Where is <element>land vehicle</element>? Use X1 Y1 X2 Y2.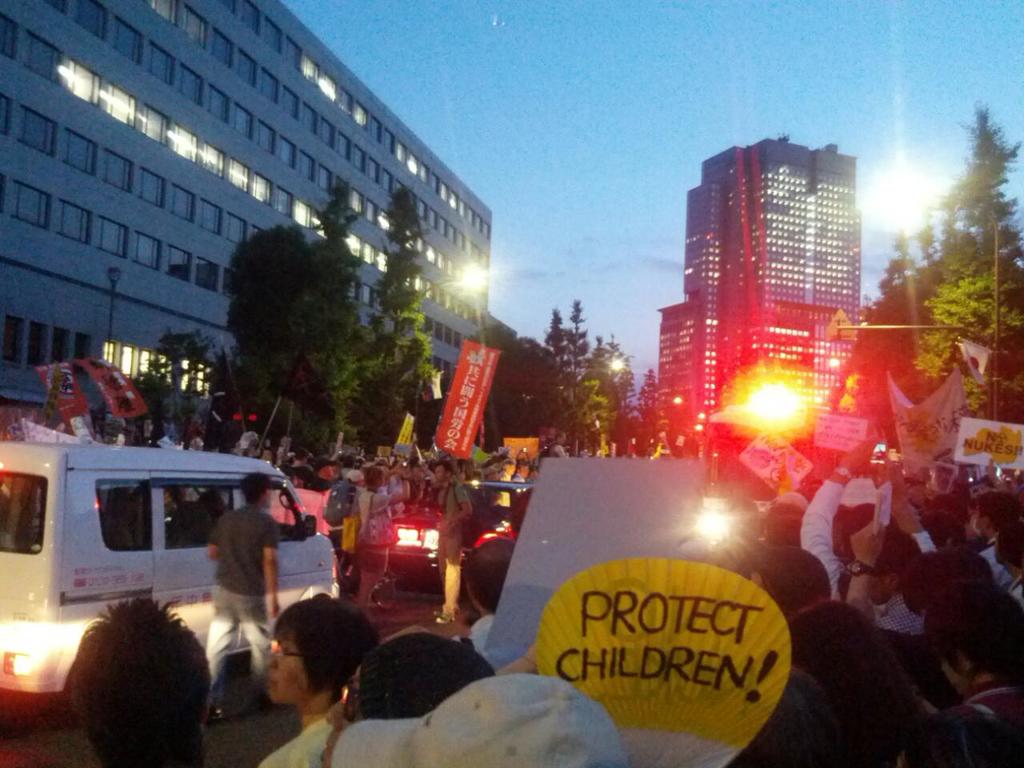
386 475 531 601.
